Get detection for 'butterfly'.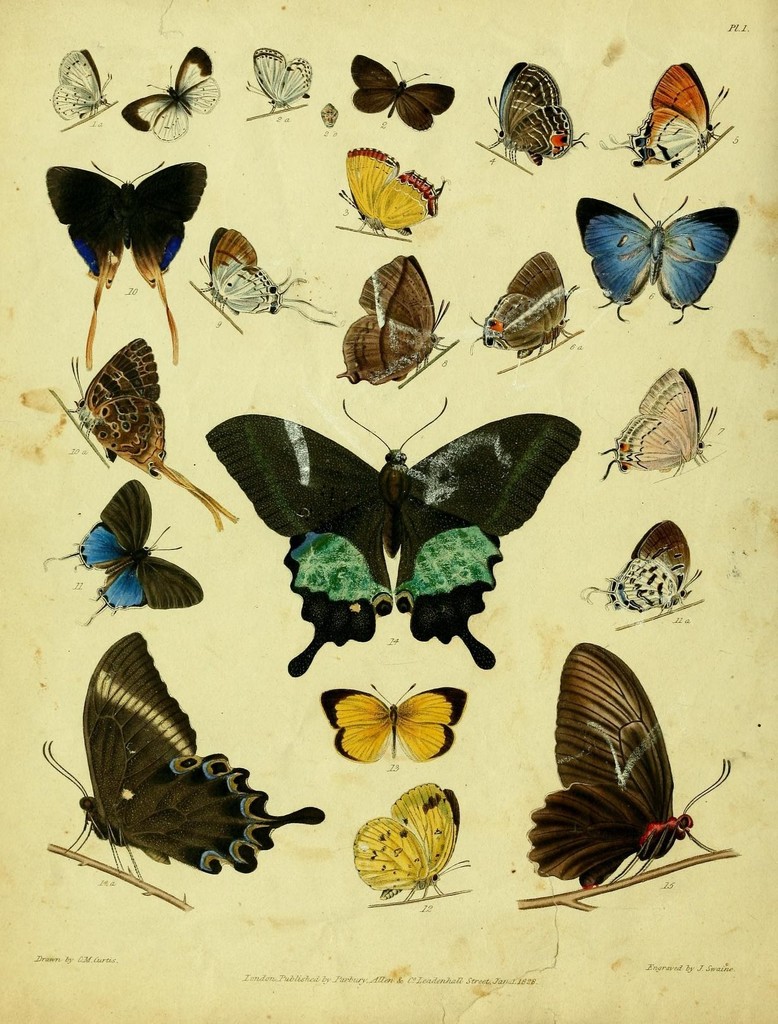
Detection: box=[626, 63, 729, 172].
